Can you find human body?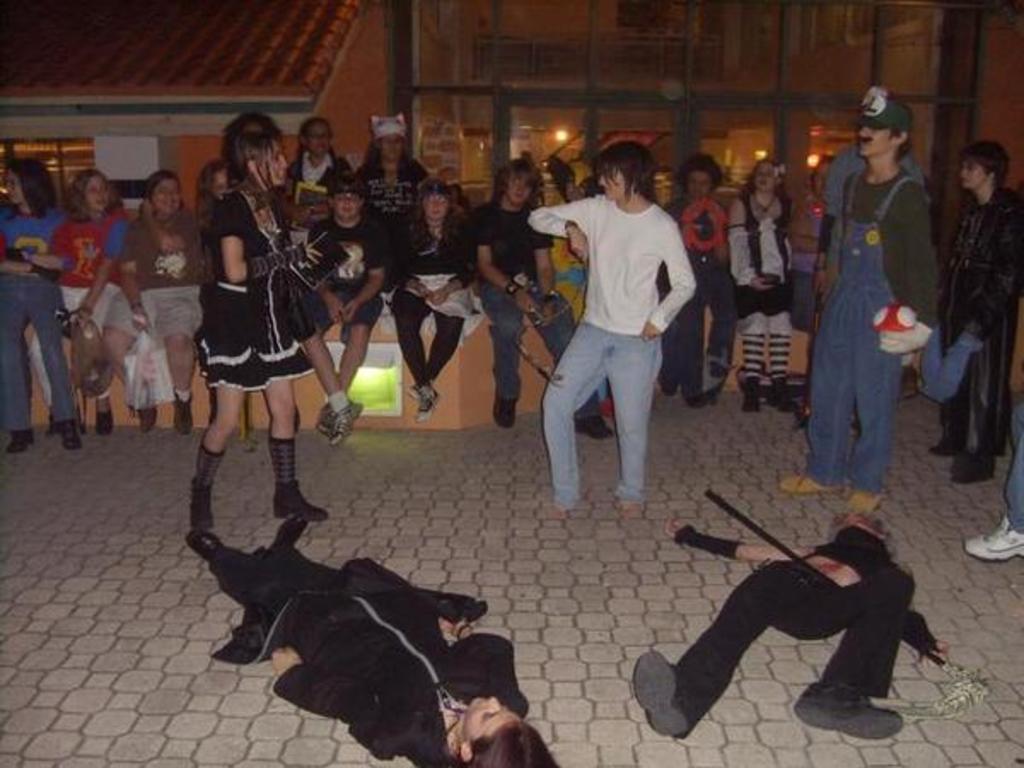
Yes, bounding box: bbox=(637, 532, 952, 730).
